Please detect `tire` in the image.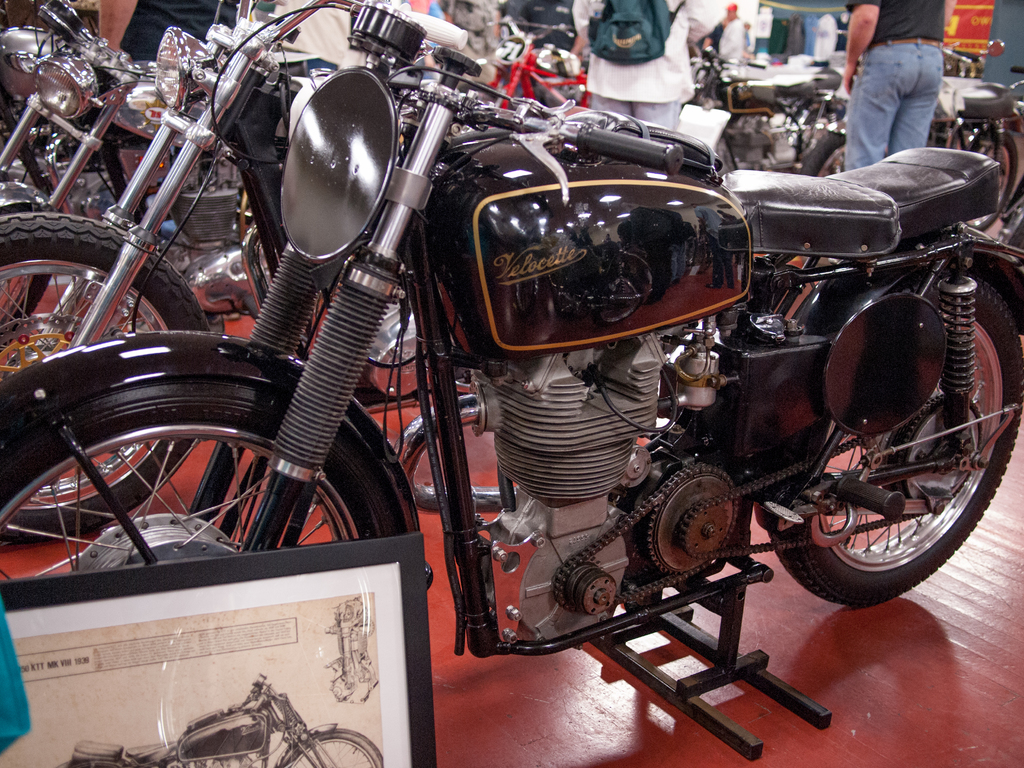
box(799, 132, 850, 181).
